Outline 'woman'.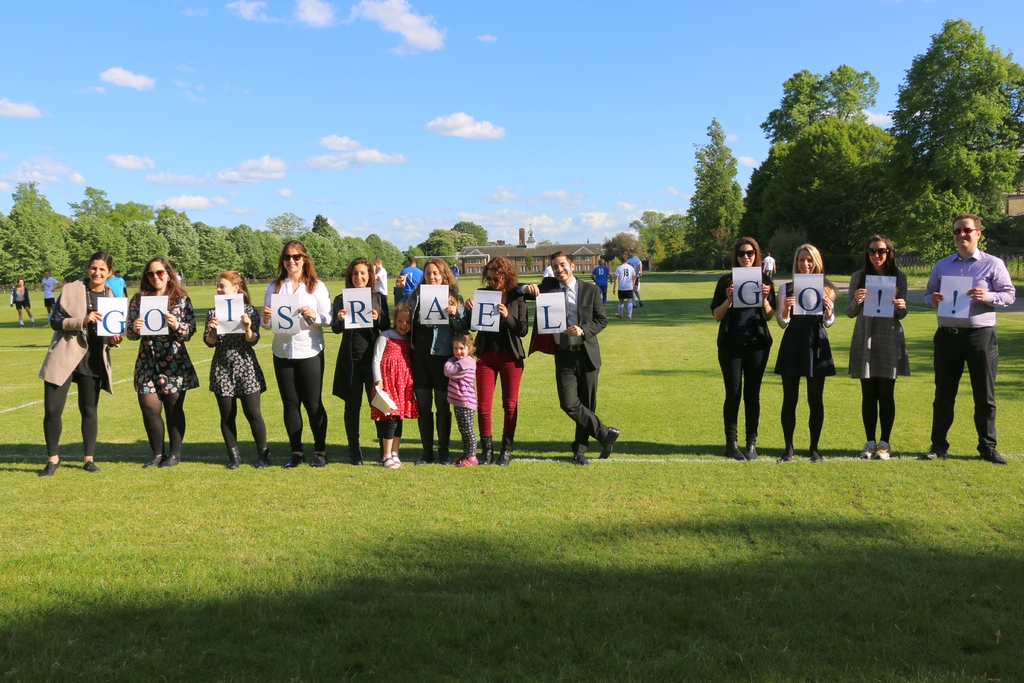
Outline: Rect(331, 253, 391, 468).
